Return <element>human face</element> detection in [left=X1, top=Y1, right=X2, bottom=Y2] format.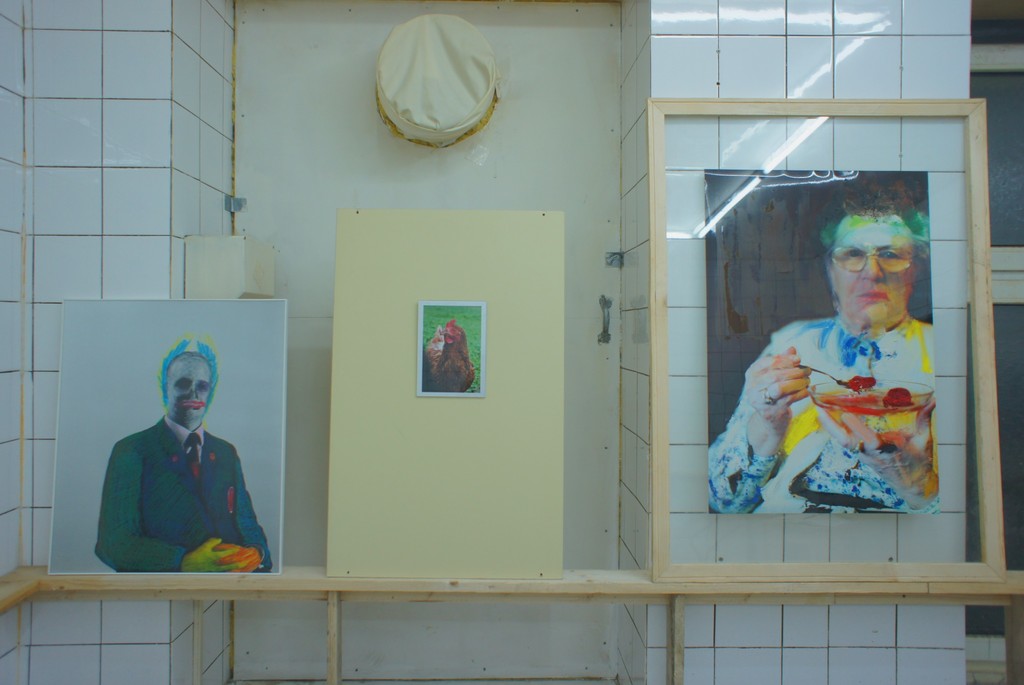
[left=170, top=361, right=214, bottom=425].
